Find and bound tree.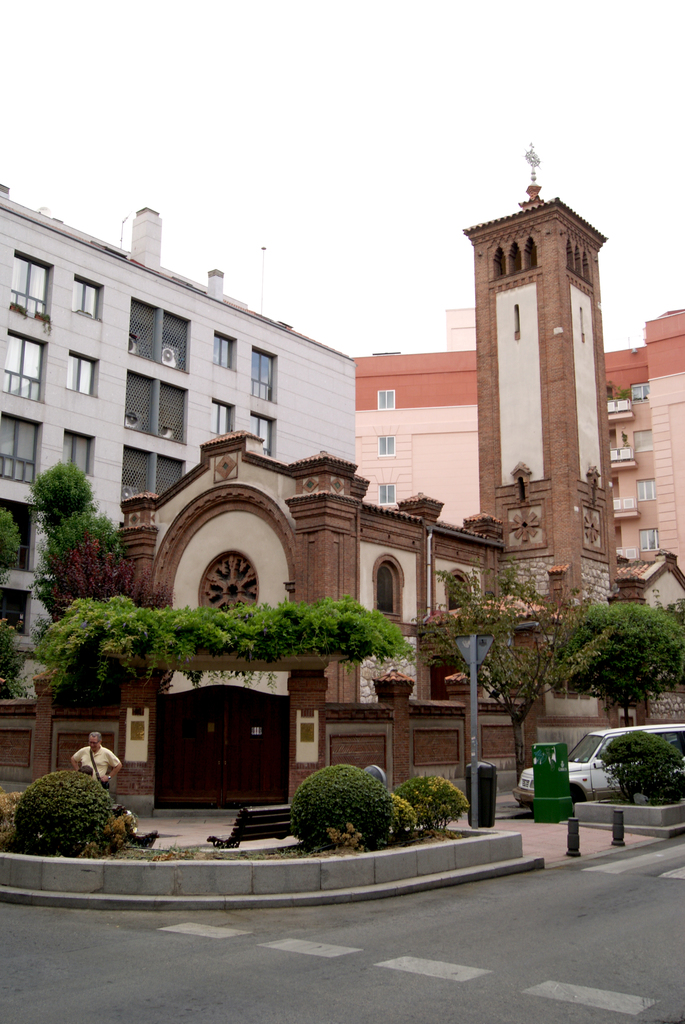
Bound: 30 462 95 536.
